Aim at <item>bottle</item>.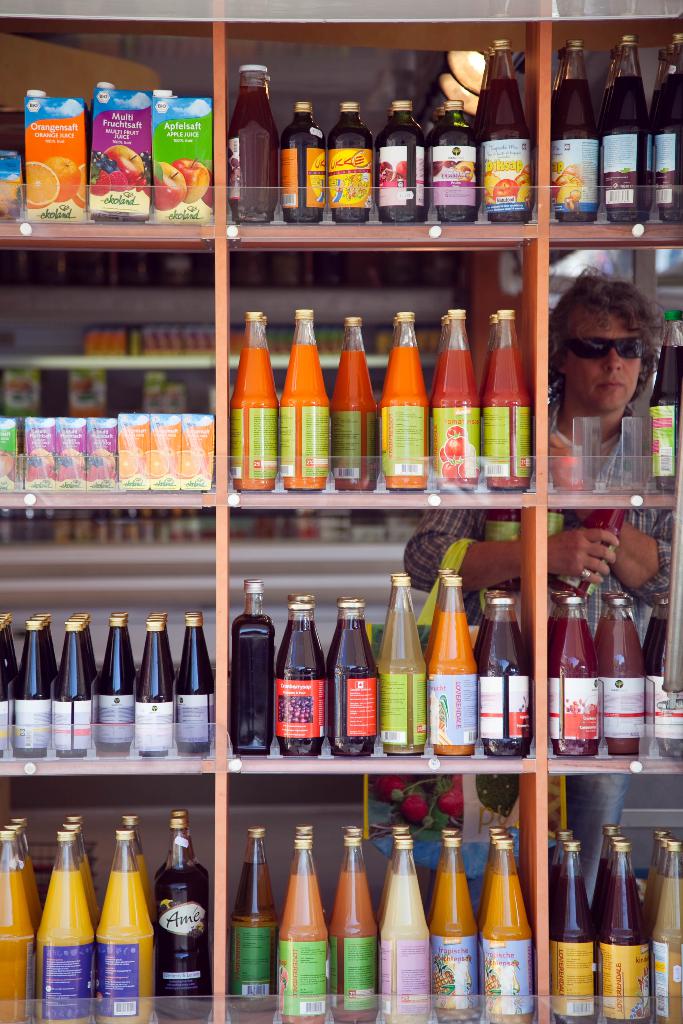
Aimed at x1=261, y1=818, x2=344, y2=1023.
